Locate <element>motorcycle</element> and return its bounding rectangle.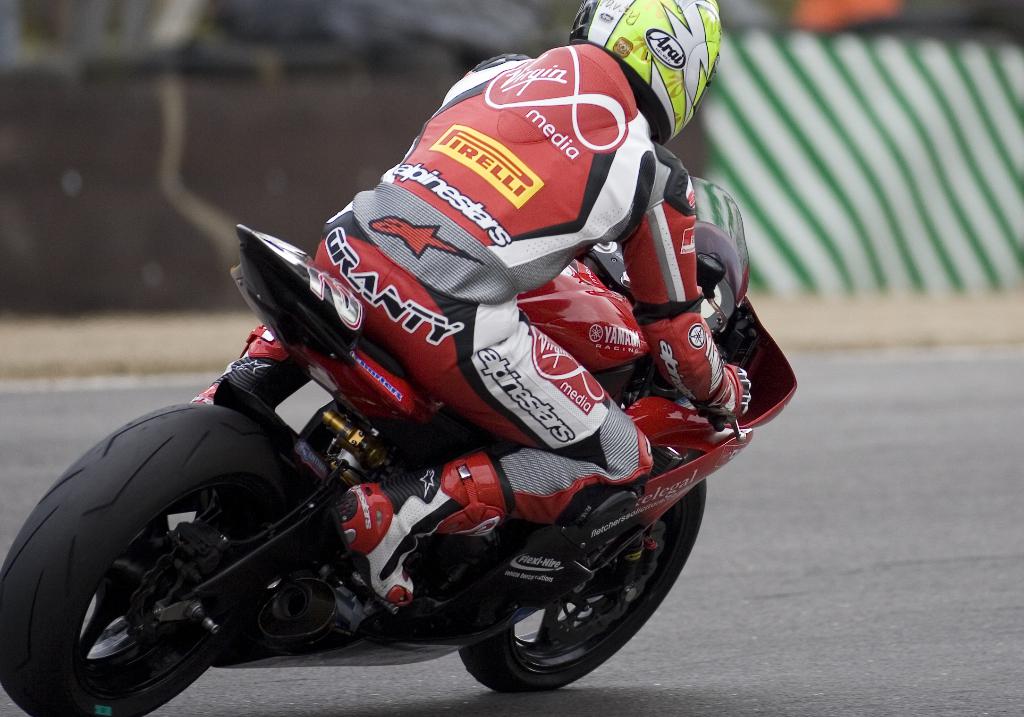
(left=7, top=117, right=812, bottom=705).
